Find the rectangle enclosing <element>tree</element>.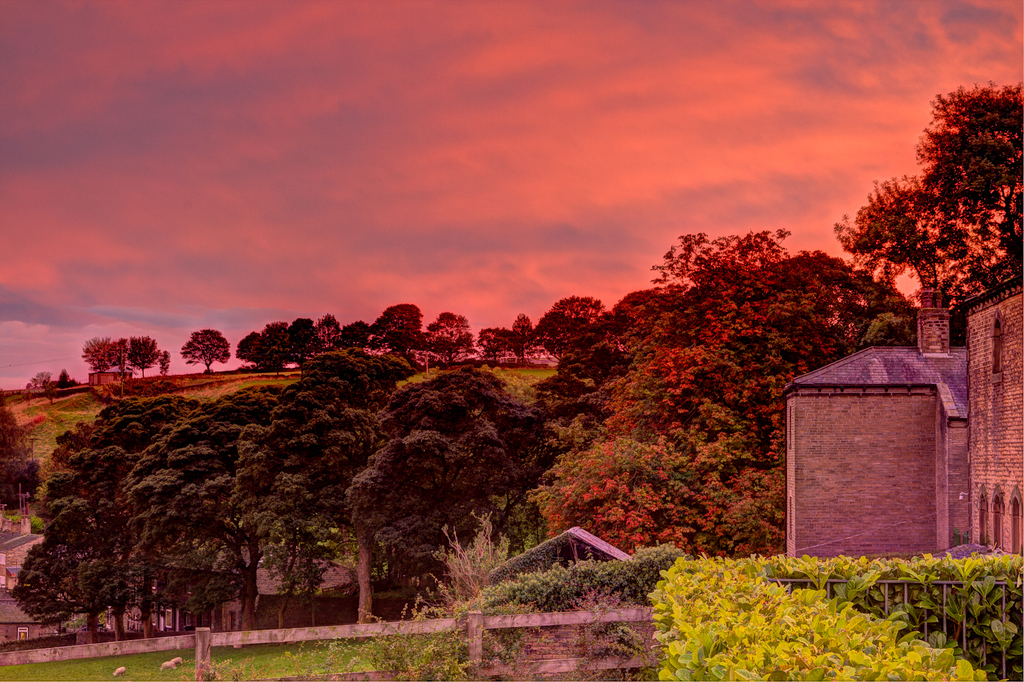
x1=125 y1=330 x2=159 y2=378.
